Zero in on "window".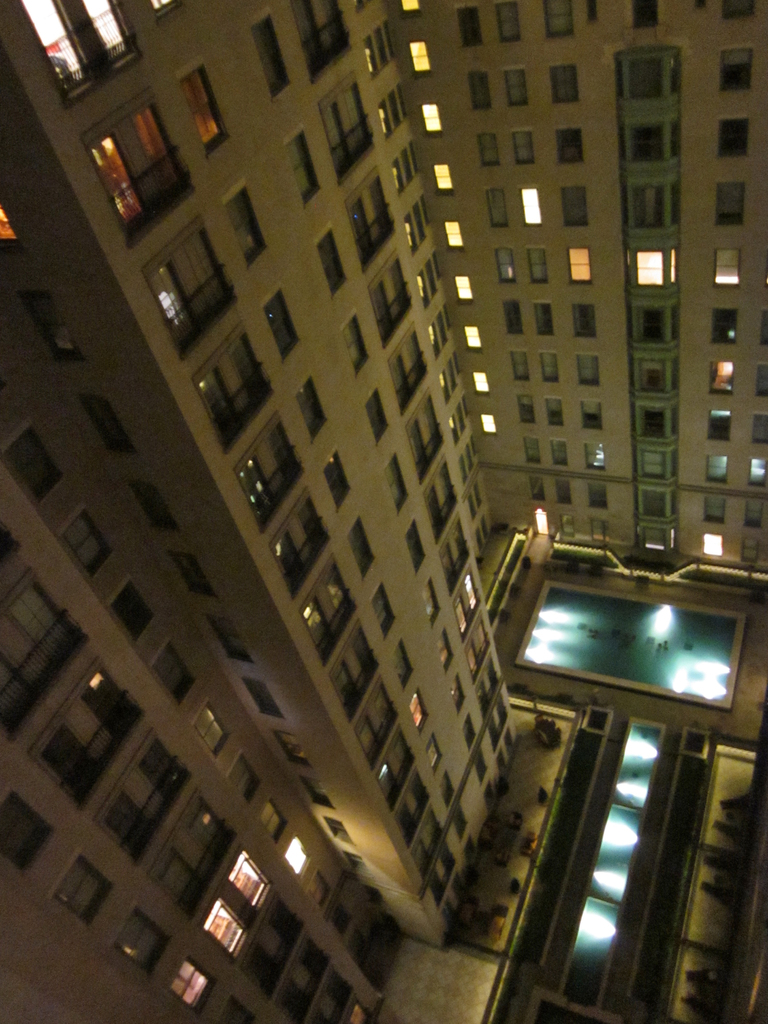
Zeroed in: select_region(0, 566, 95, 751).
